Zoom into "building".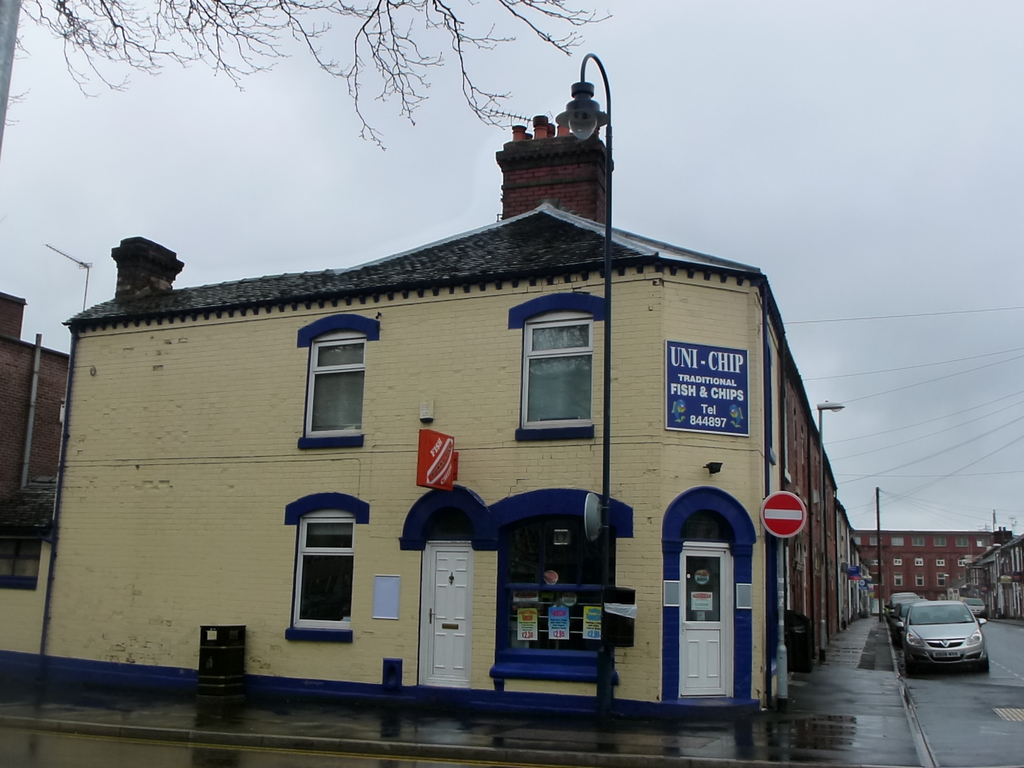
Zoom target: bbox=(858, 534, 1012, 602).
